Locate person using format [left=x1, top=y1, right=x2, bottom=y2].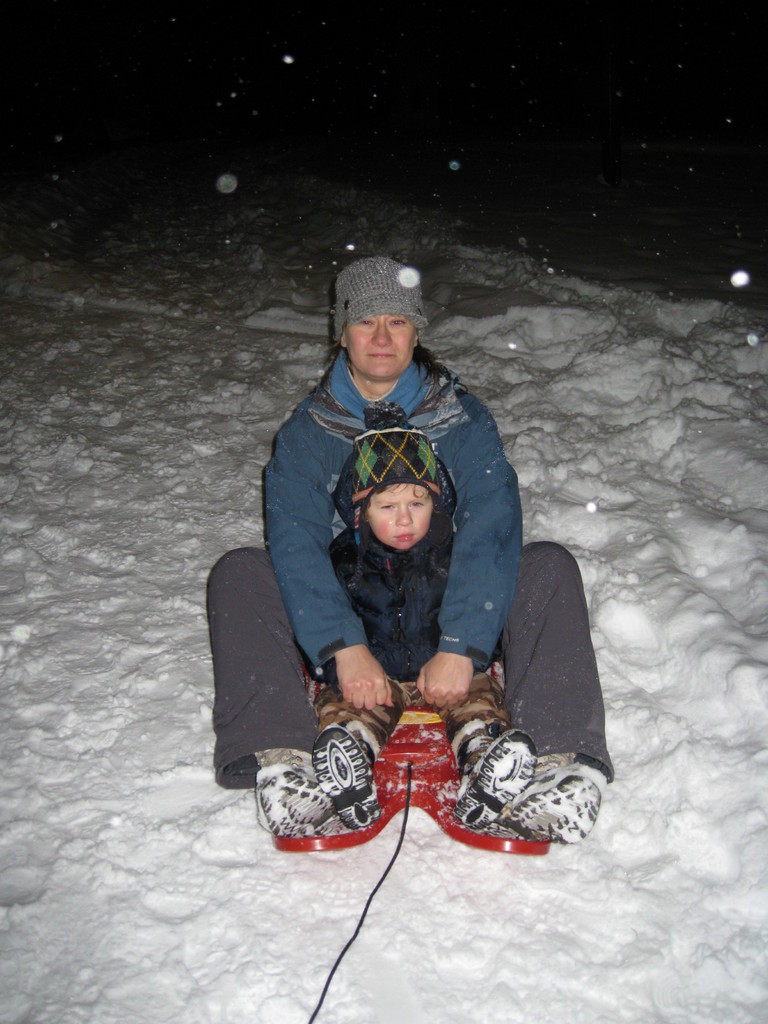
[left=312, top=412, right=536, bottom=824].
